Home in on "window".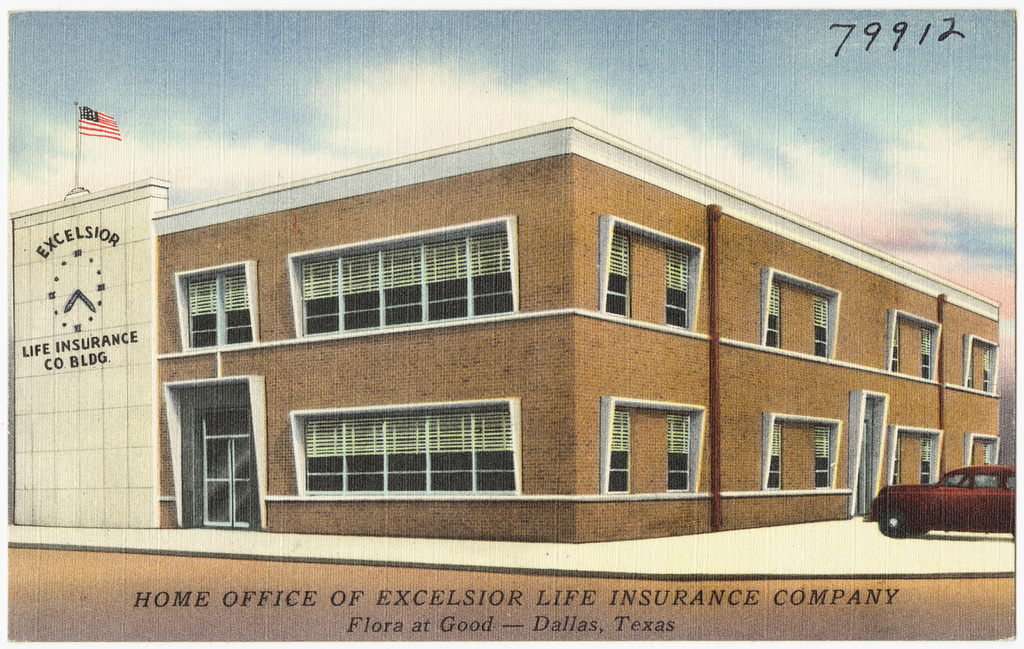
Homed in at x1=275 y1=400 x2=538 y2=501.
